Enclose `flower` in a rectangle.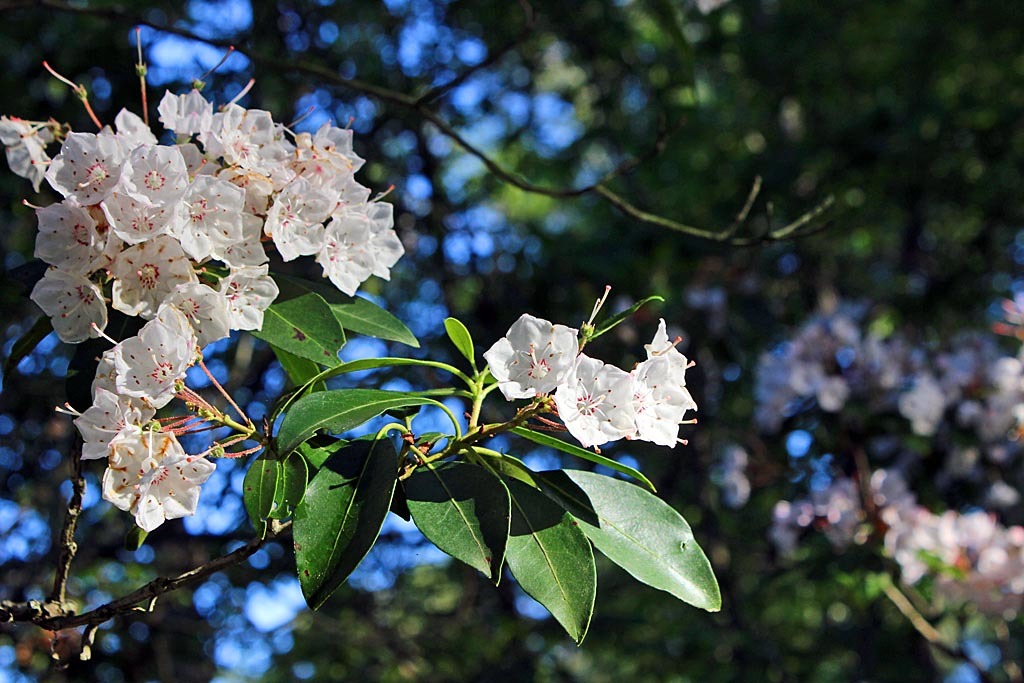
rect(0, 112, 51, 193).
